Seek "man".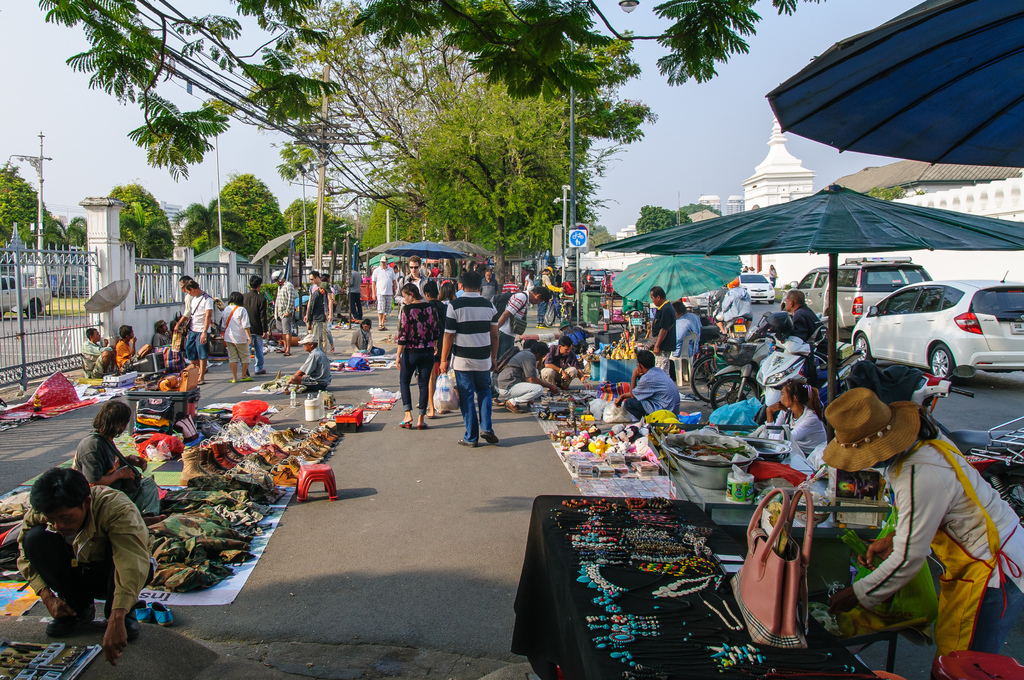
<bbox>536, 339, 581, 387</bbox>.
